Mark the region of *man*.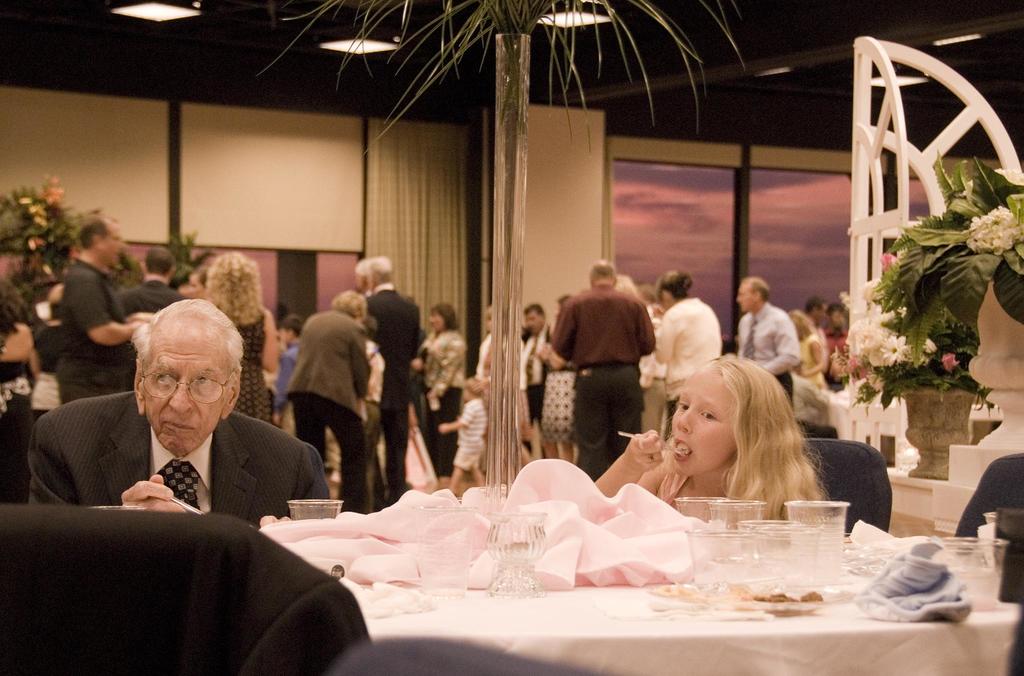
Region: [x1=541, y1=256, x2=660, y2=482].
